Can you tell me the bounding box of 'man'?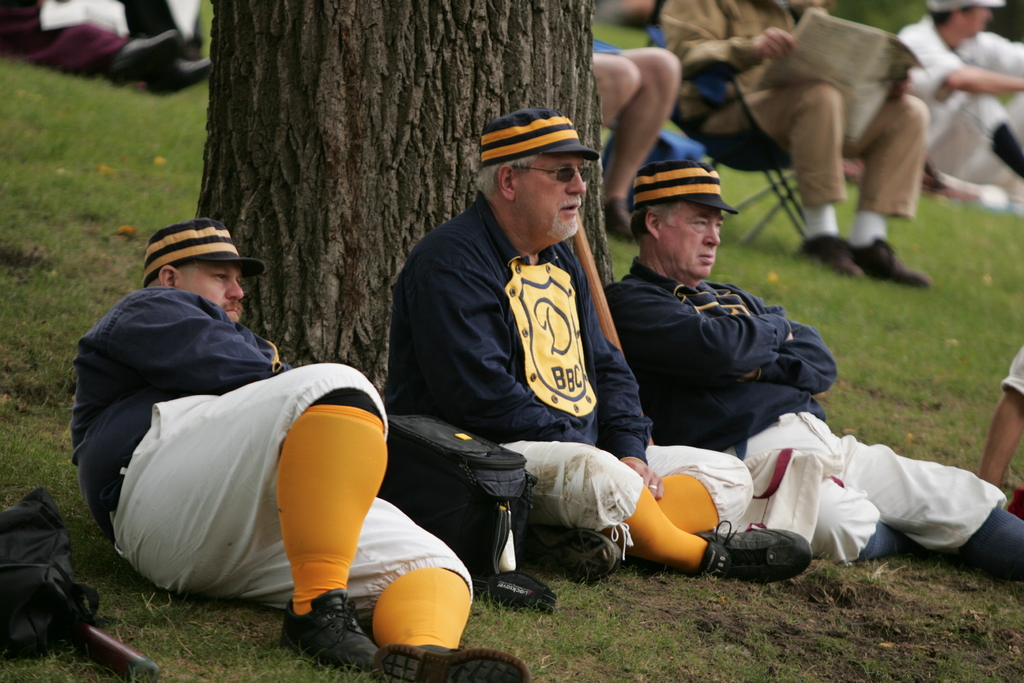
Rect(387, 105, 814, 582).
